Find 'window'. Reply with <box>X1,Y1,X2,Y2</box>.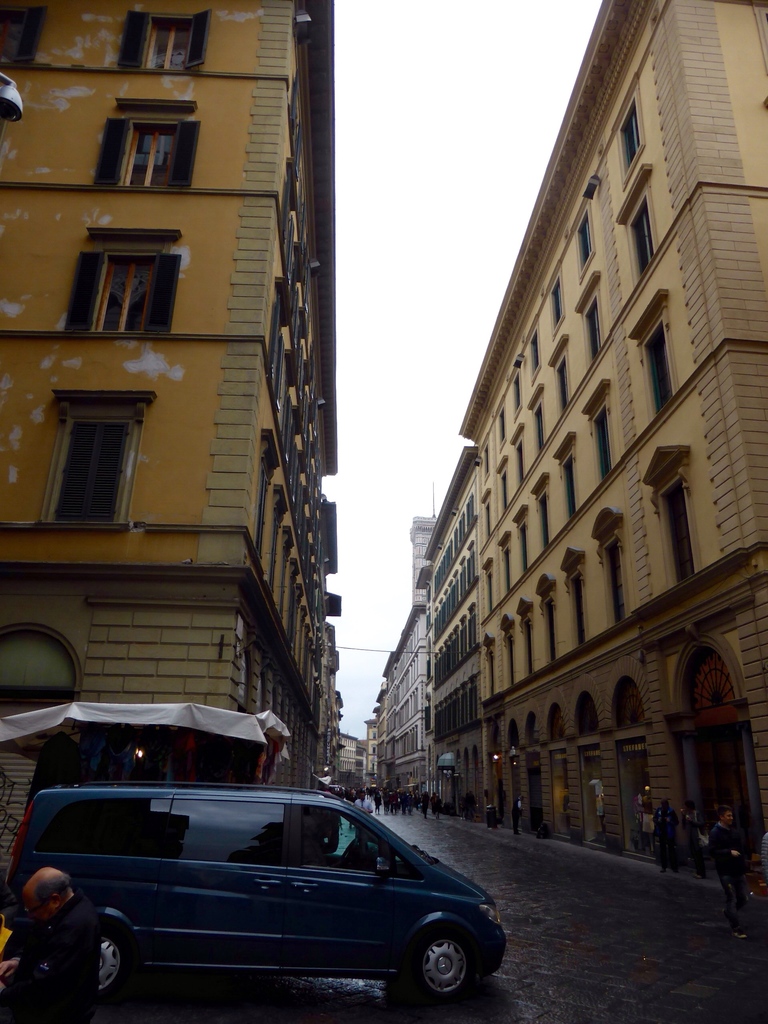
<box>114,1,217,75</box>.
